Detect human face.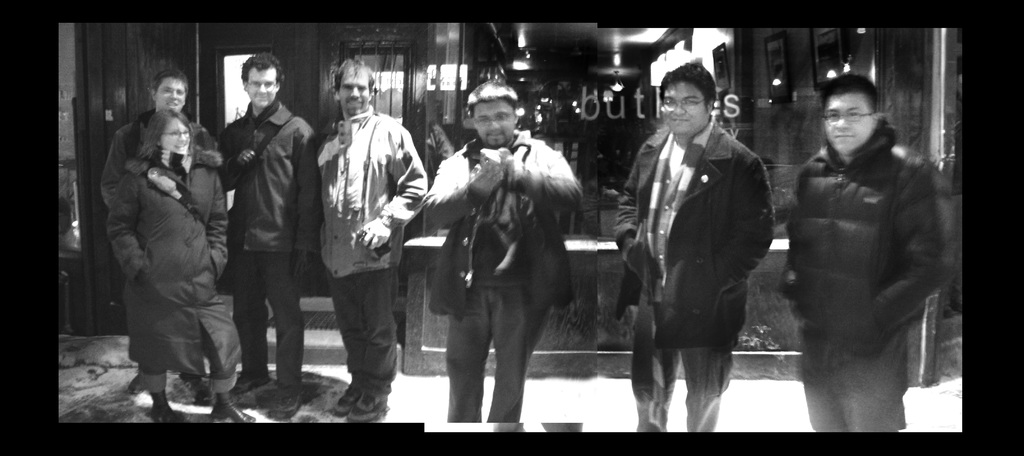
Detected at bbox=[247, 65, 276, 108].
